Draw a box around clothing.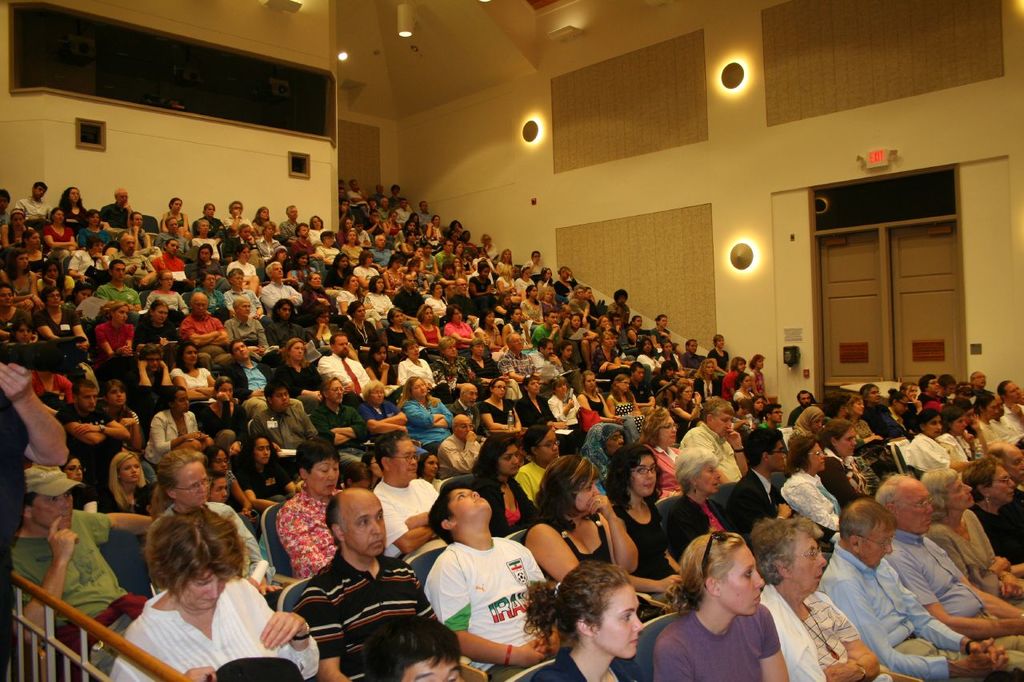
region(433, 354, 466, 393).
